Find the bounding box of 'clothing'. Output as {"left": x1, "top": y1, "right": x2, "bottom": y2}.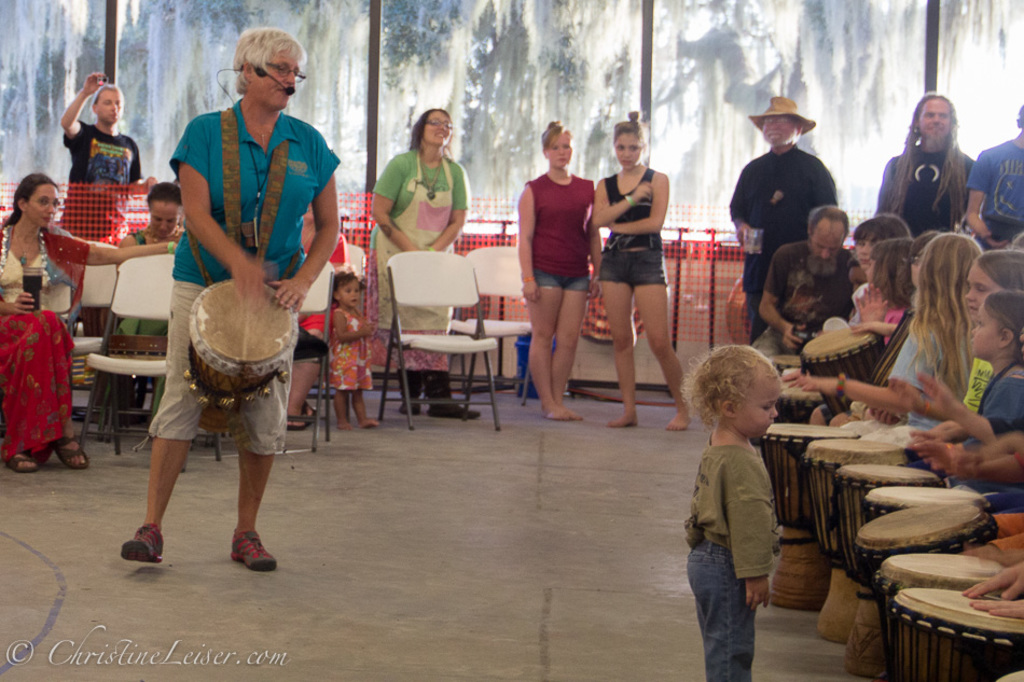
{"left": 753, "top": 237, "right": 856, "bottom": 351}.
